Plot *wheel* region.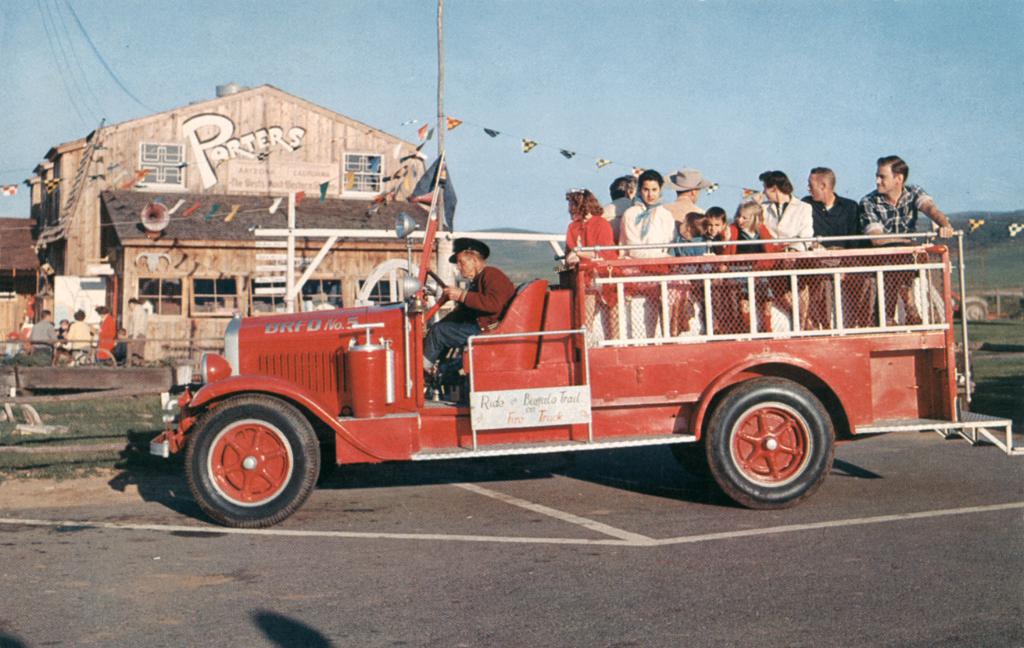
Plotted at box(184, 392, 319, 527).
